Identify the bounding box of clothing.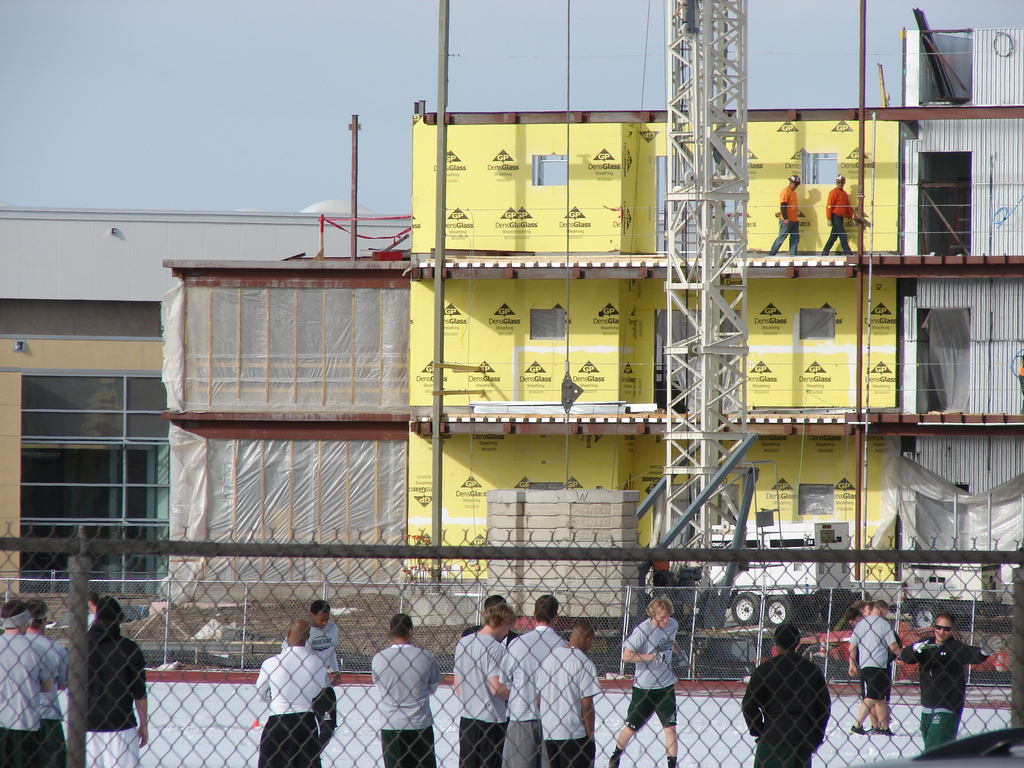
[303,617,352,696].
